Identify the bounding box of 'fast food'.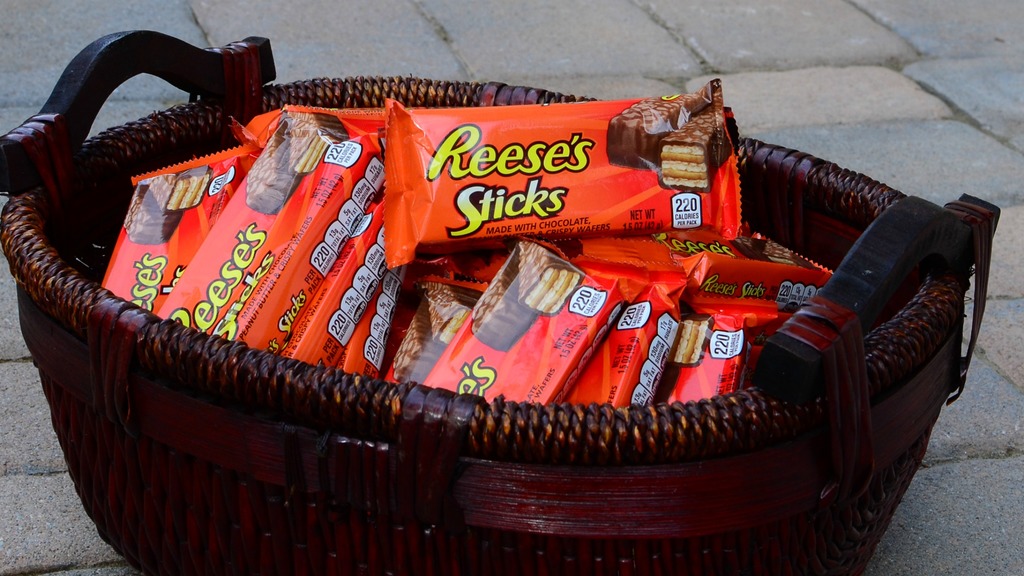
region(131, 169, 217, 243).
